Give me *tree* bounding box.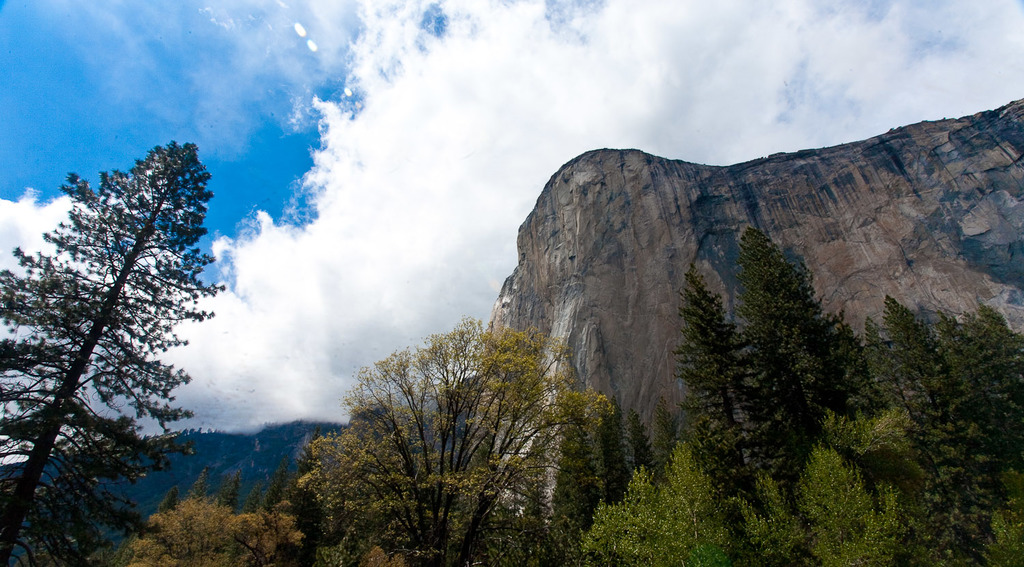
[341, 311, 619, 566].
